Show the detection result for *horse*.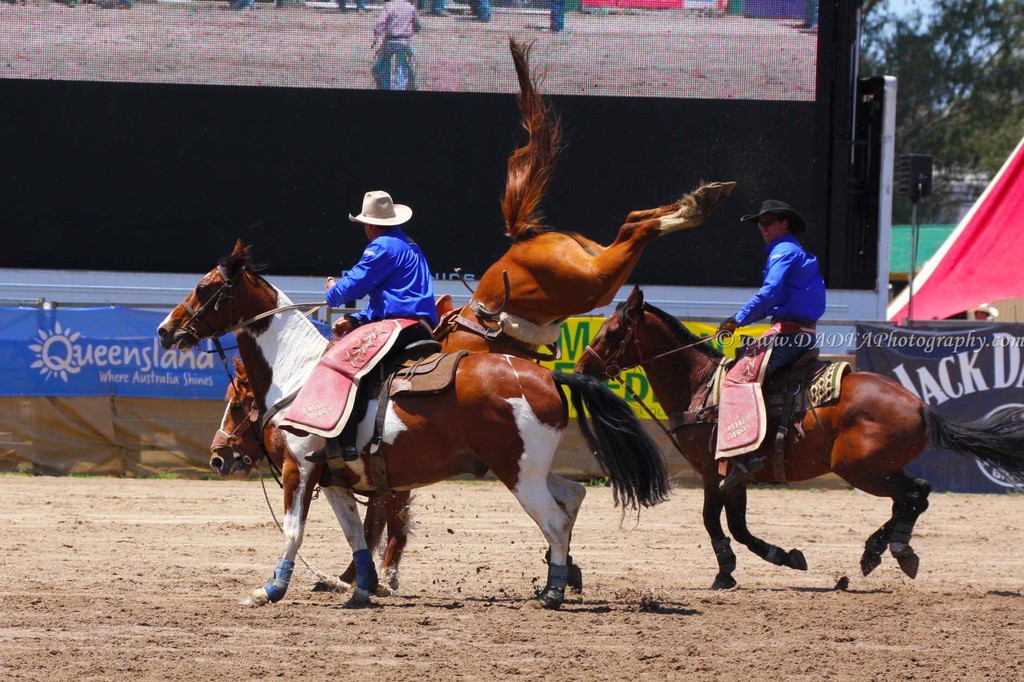
region(204, 29, 737, 594).
